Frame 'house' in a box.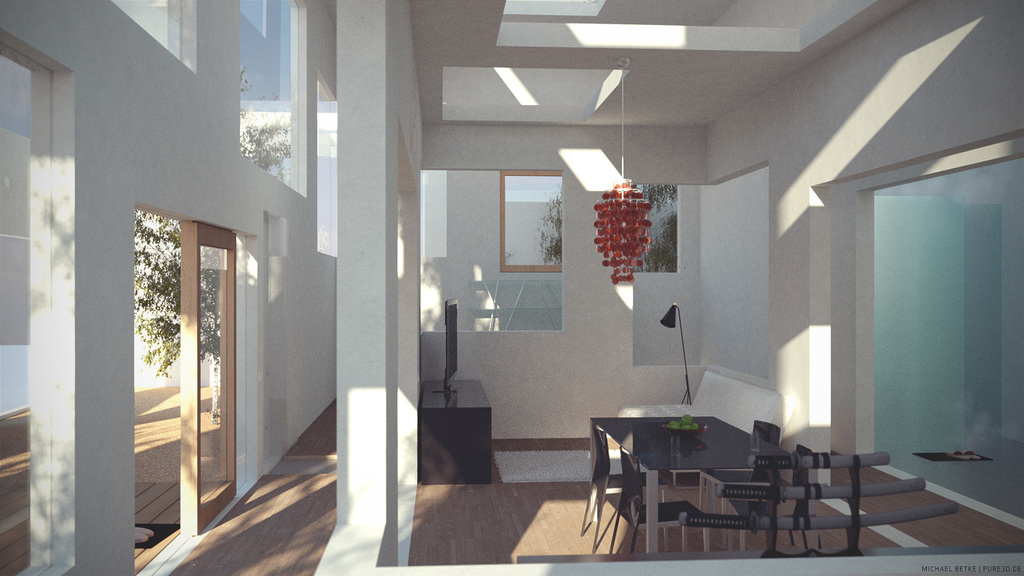
crop(0, 0, 1023, 575).
